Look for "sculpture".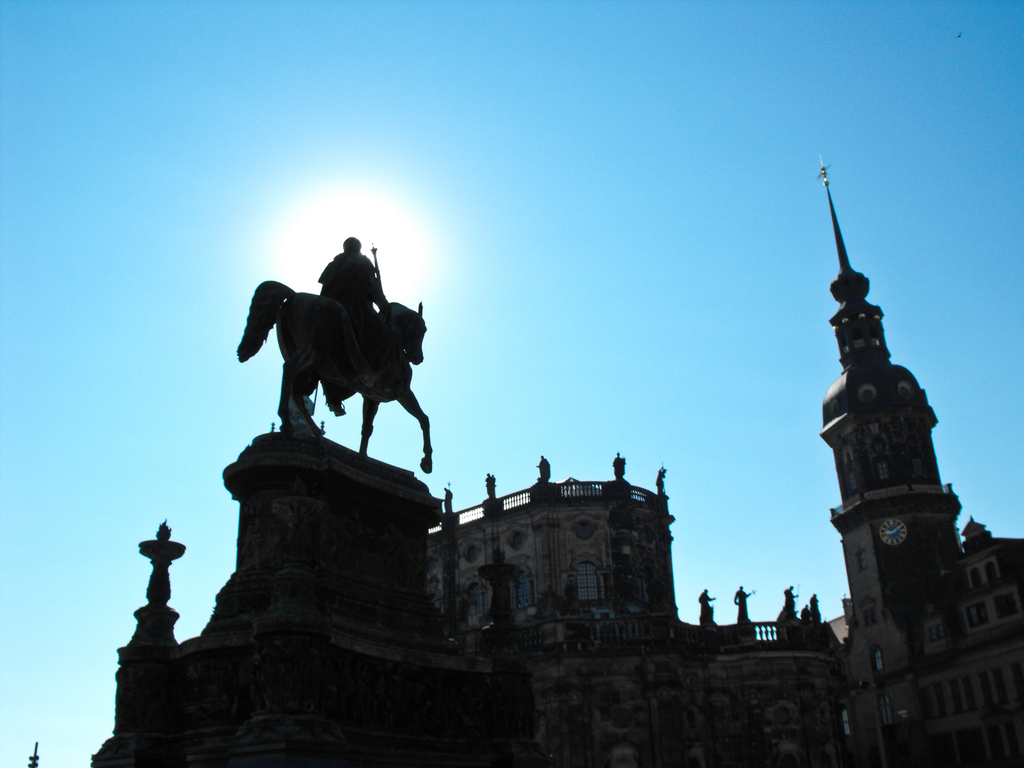
Found: (803,604,812,623).
